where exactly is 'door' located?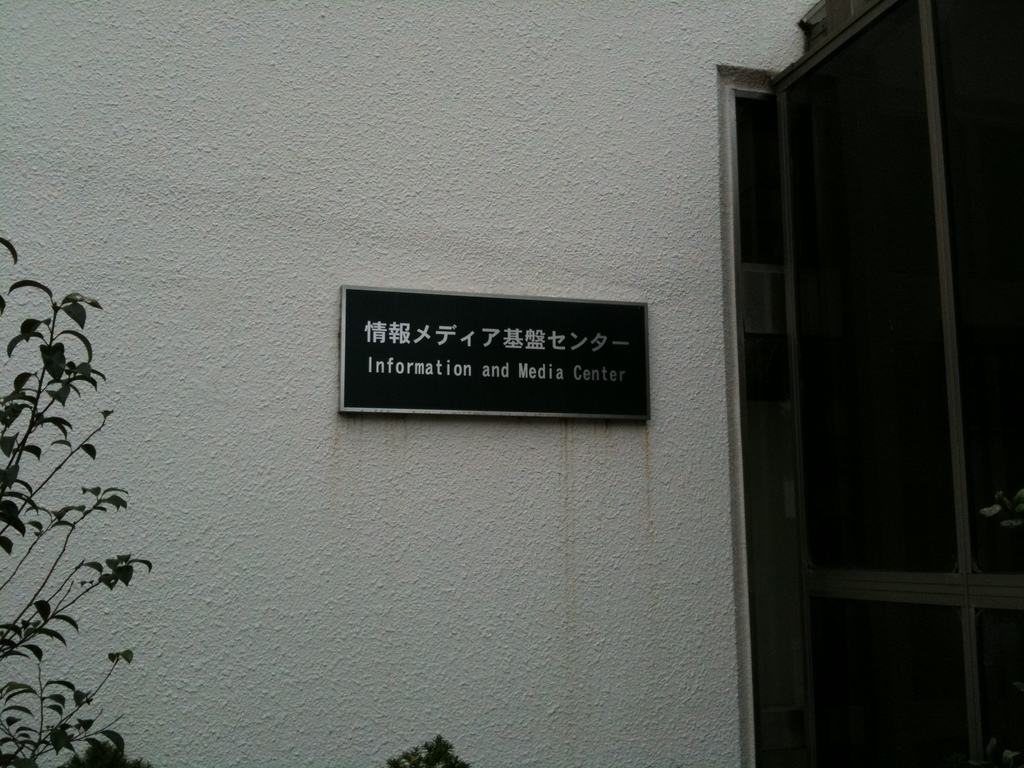
Its bounding box is x1=717, y1=0, x2=1005, y2=733.
